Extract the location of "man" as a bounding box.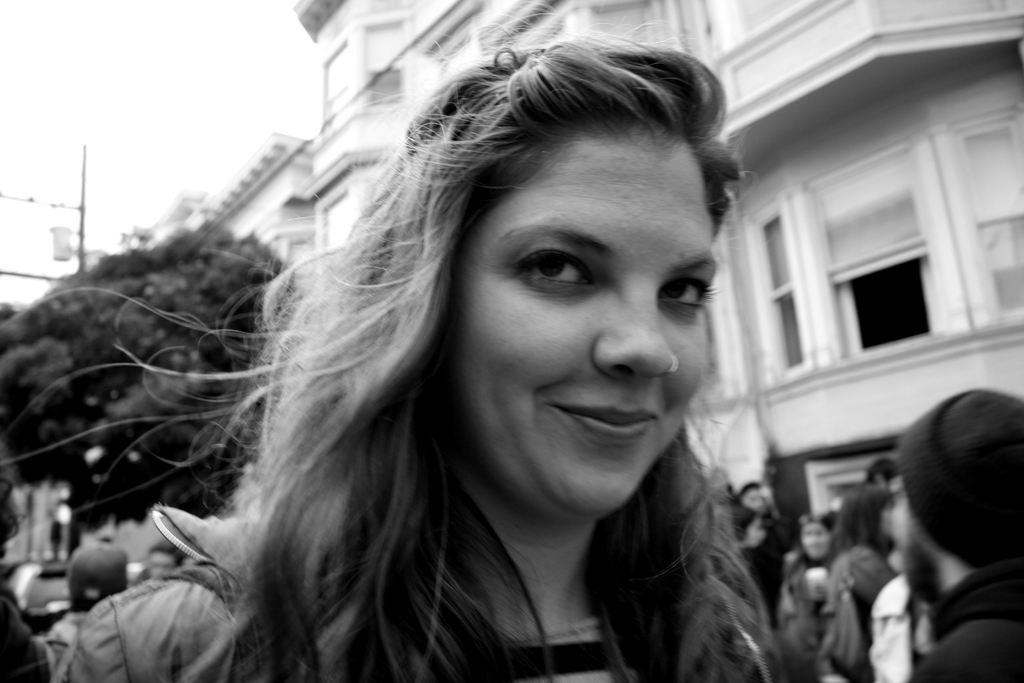
895, 390, 1023, 682.
